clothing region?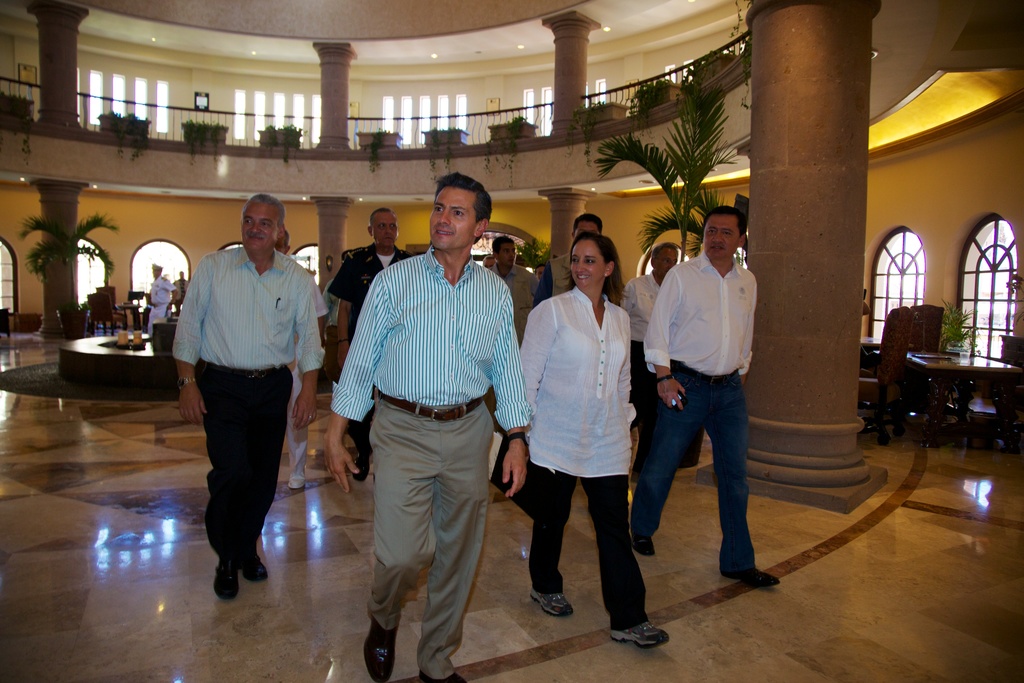
region(148, 276, 180, 333)
